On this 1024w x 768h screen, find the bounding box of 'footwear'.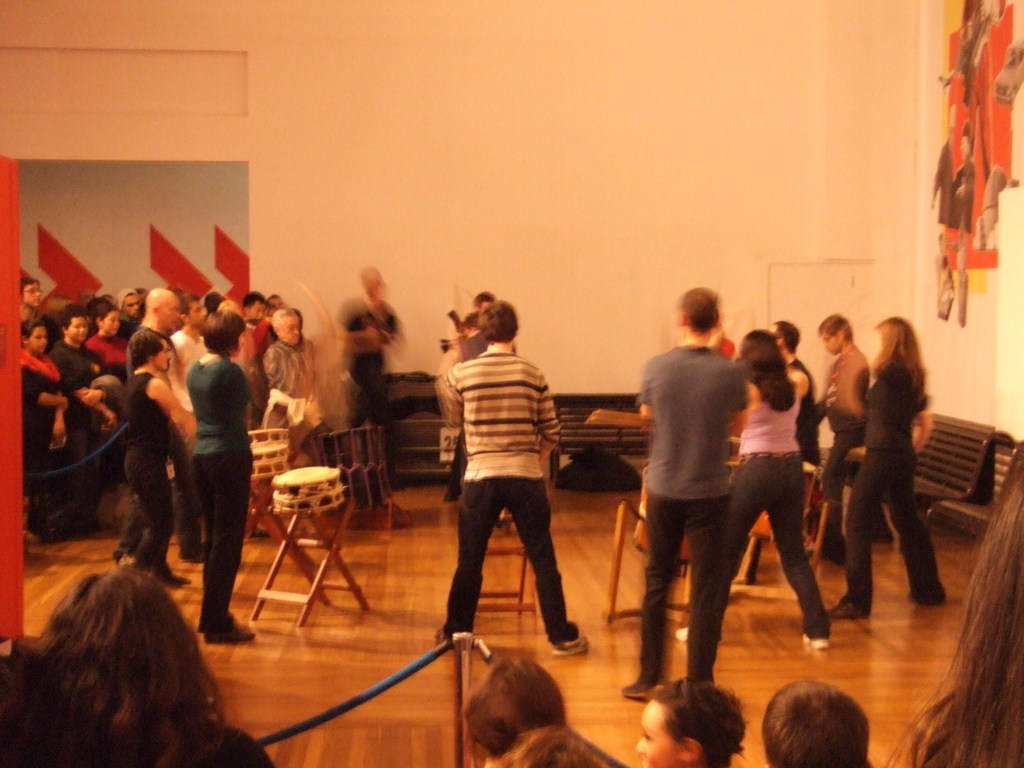
Bounding box: select_region(829, 605, 863, 621).
